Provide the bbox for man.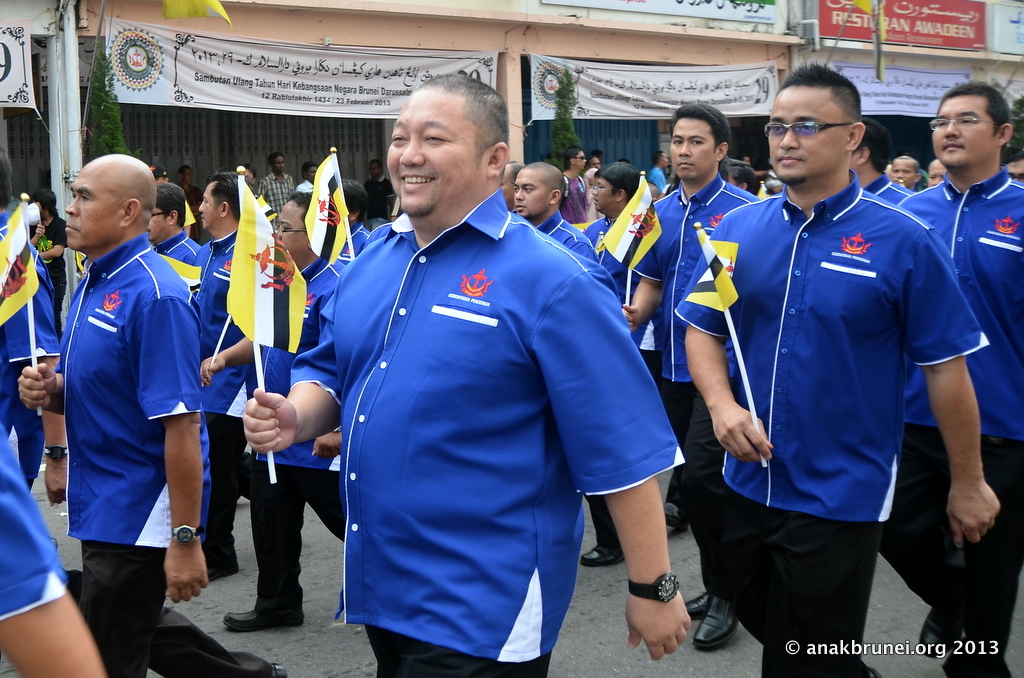
crop(254, 150, 297, 233).
